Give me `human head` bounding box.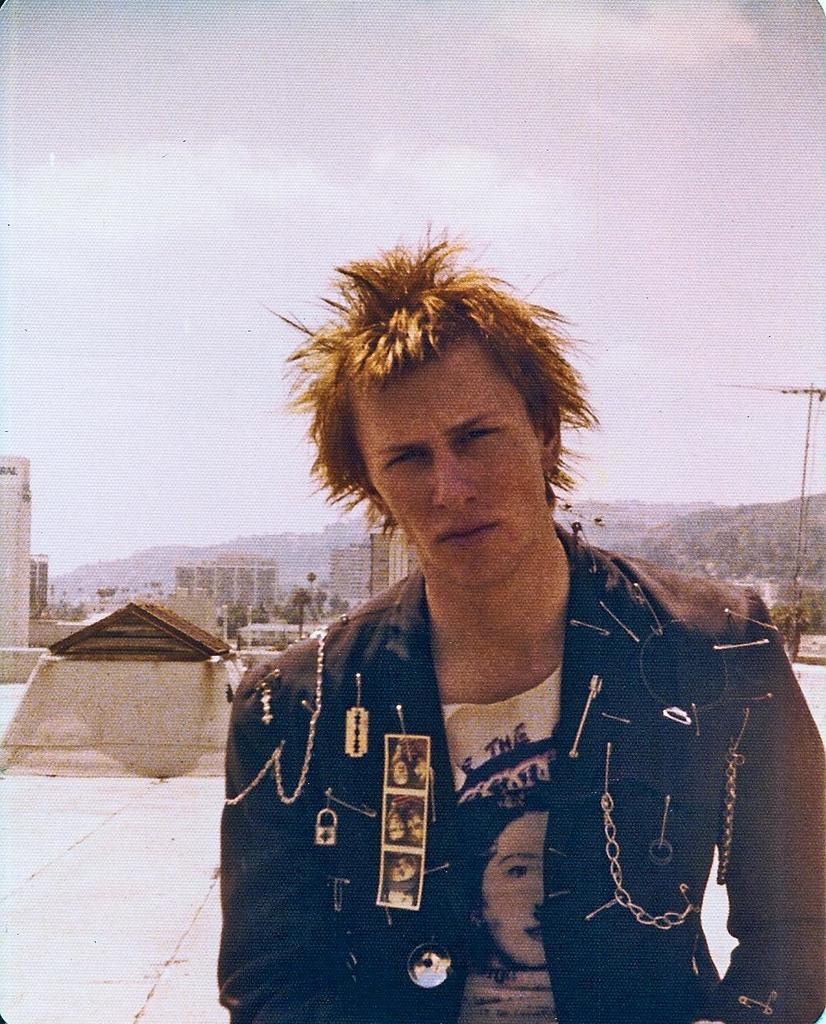
Rect(391, 762, 409, 784).
